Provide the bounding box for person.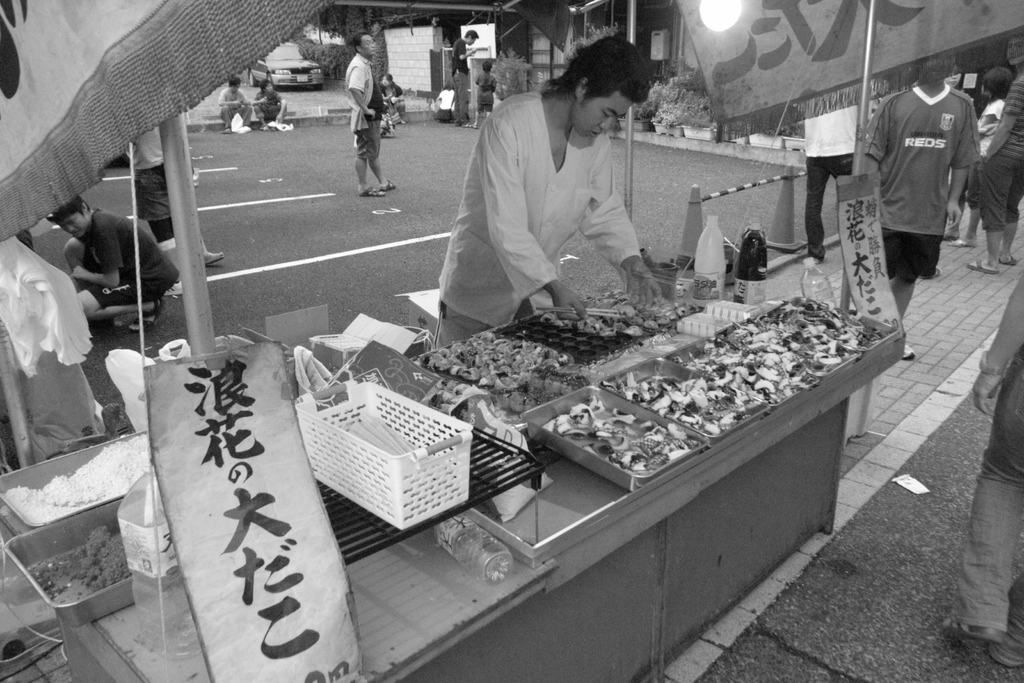
locate(45, 197, 179, 338).
